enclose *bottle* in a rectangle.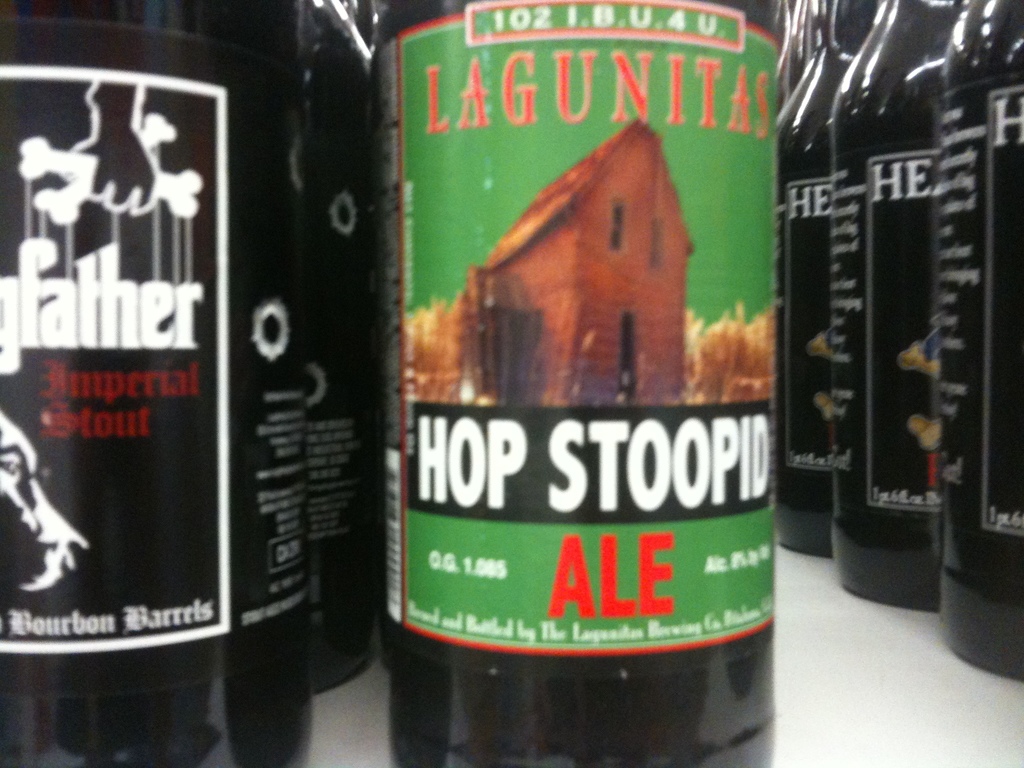
locate(0, 0, 321, 767).
